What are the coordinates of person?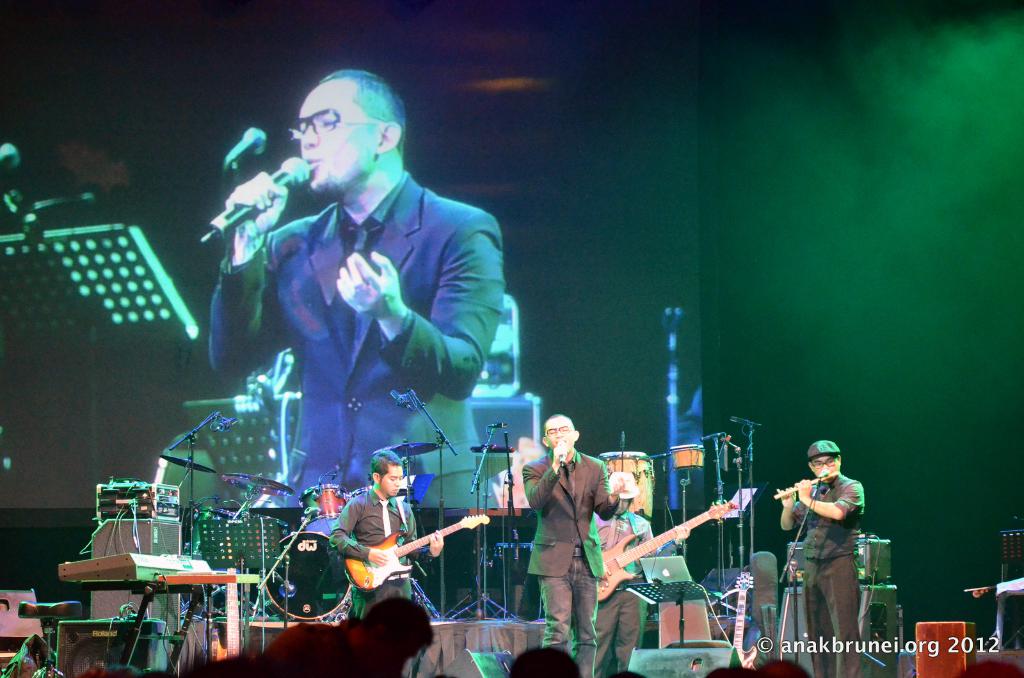
<region>778, 439, 862, 674</region>.
